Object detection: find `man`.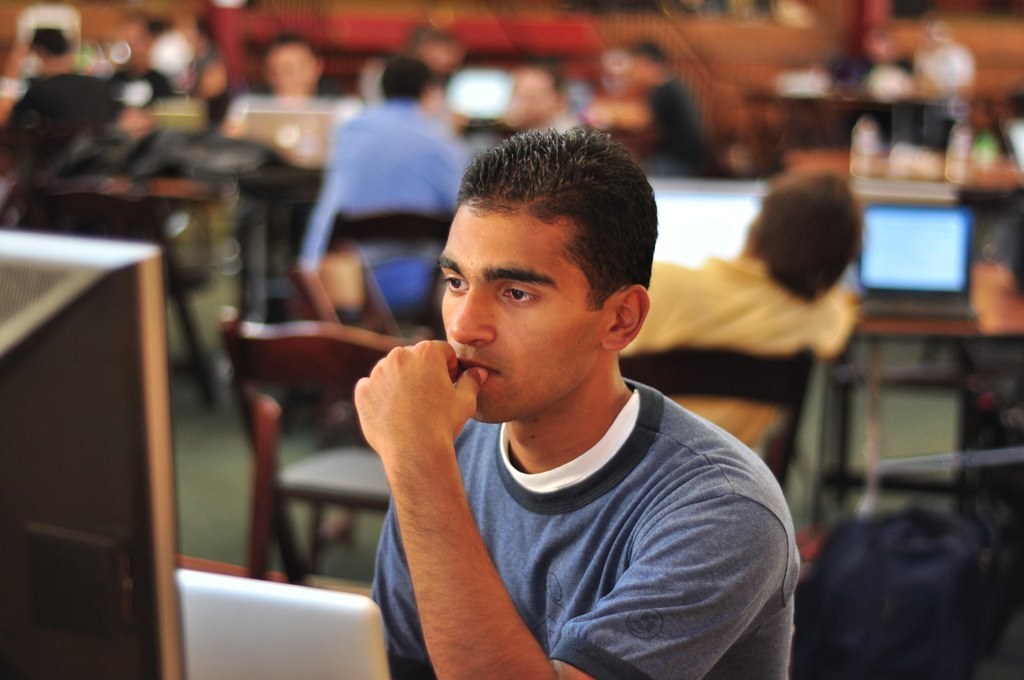
<region>318, 132, 839, 669</region>.
